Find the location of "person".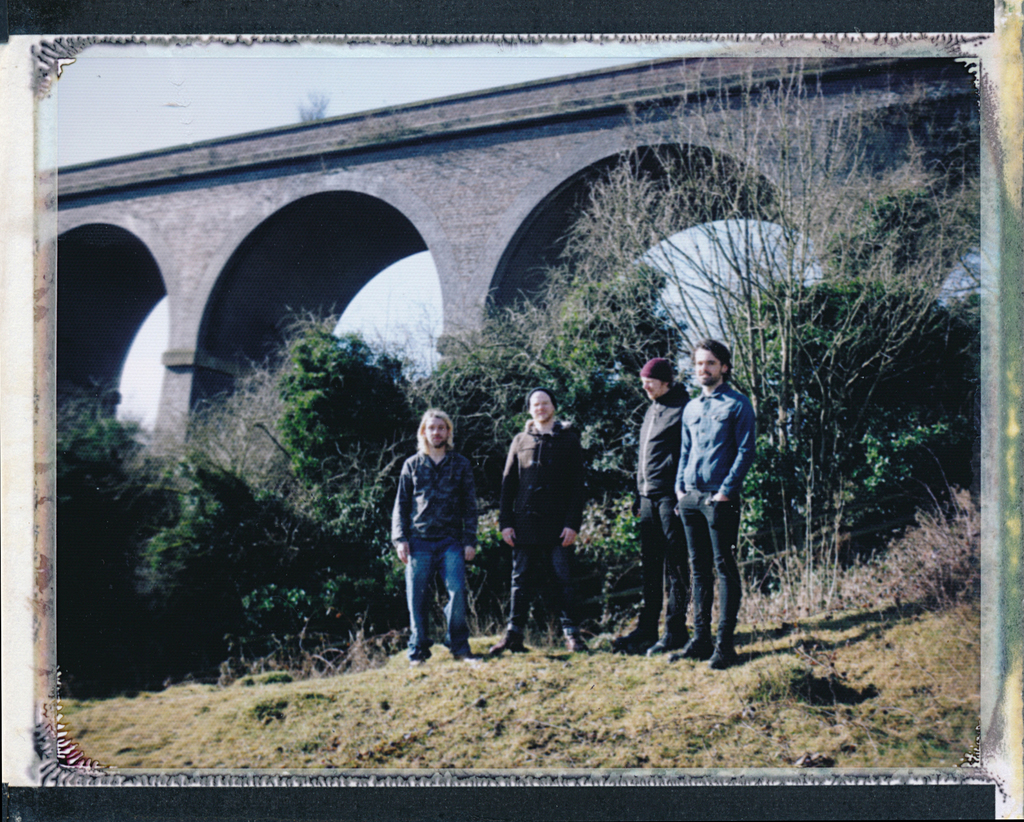
Location: left=483, top=391, right=590, bottom=657.
